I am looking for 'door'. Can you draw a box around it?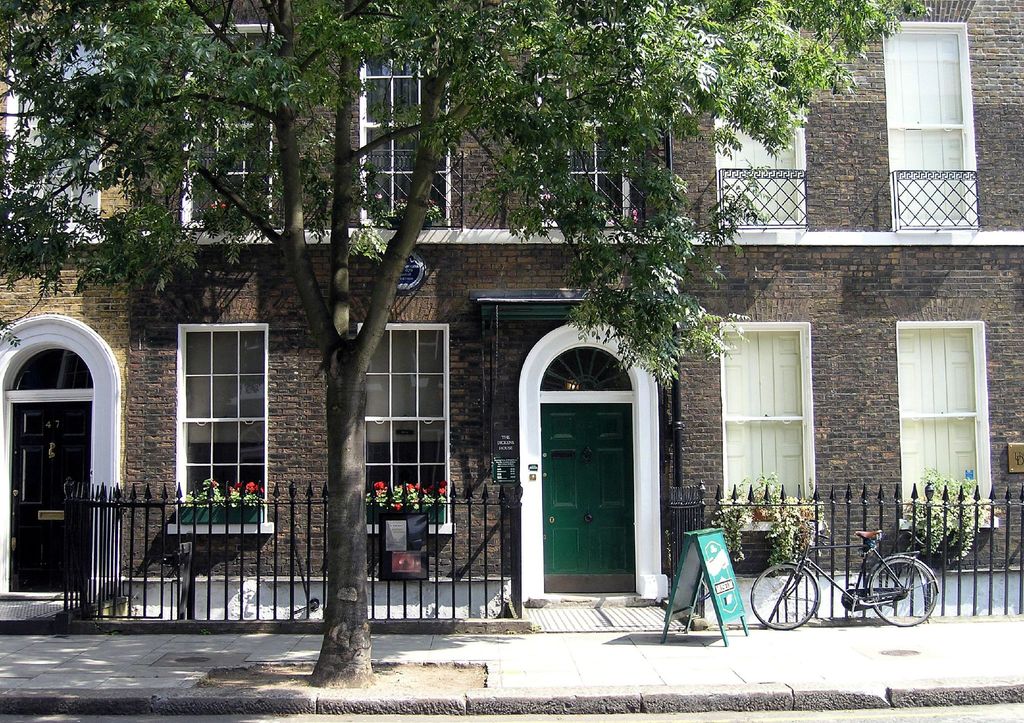
Sure, the bounding box is <region>10, 404, 92, 593</region>.
